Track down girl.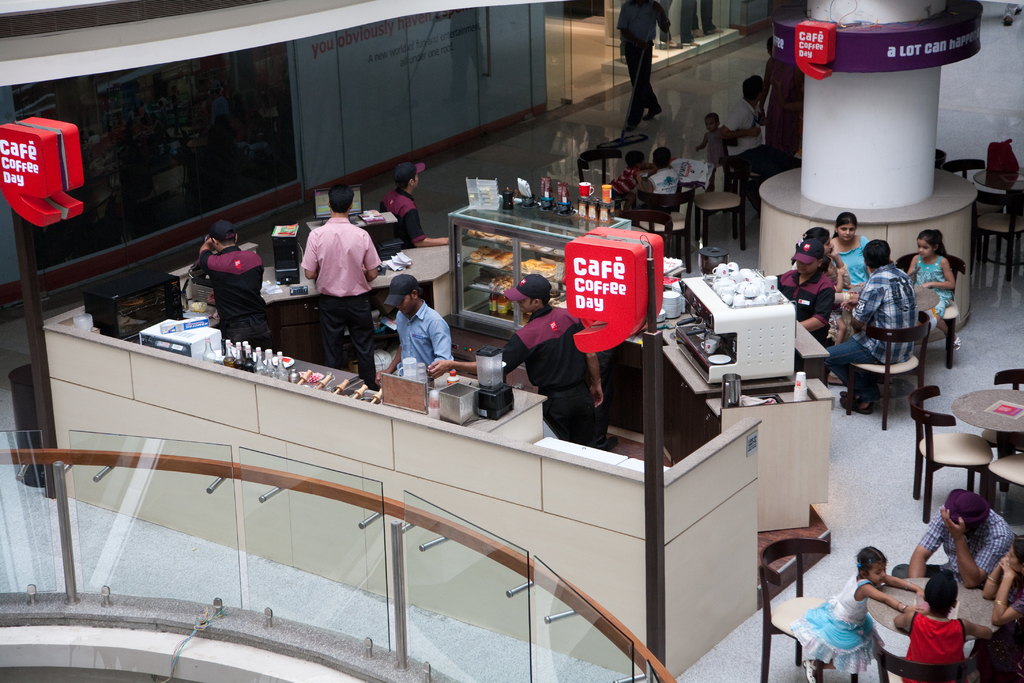
Tracked to {"left": 790, "top": 547, "right": 924, "bottom": 673}.
